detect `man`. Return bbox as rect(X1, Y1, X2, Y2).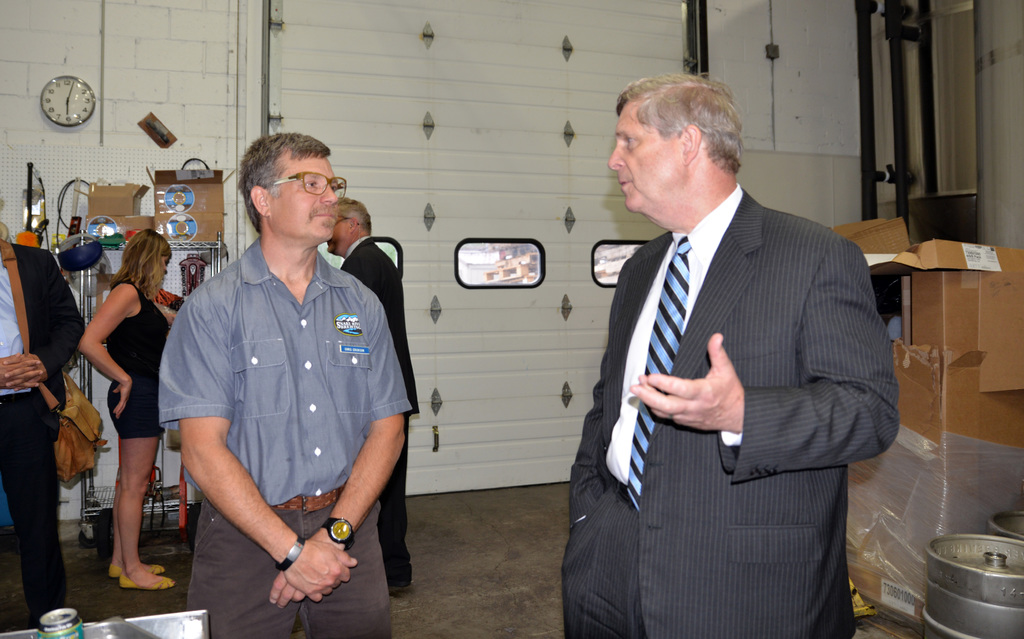
rect(559, 67, 896, 628).
